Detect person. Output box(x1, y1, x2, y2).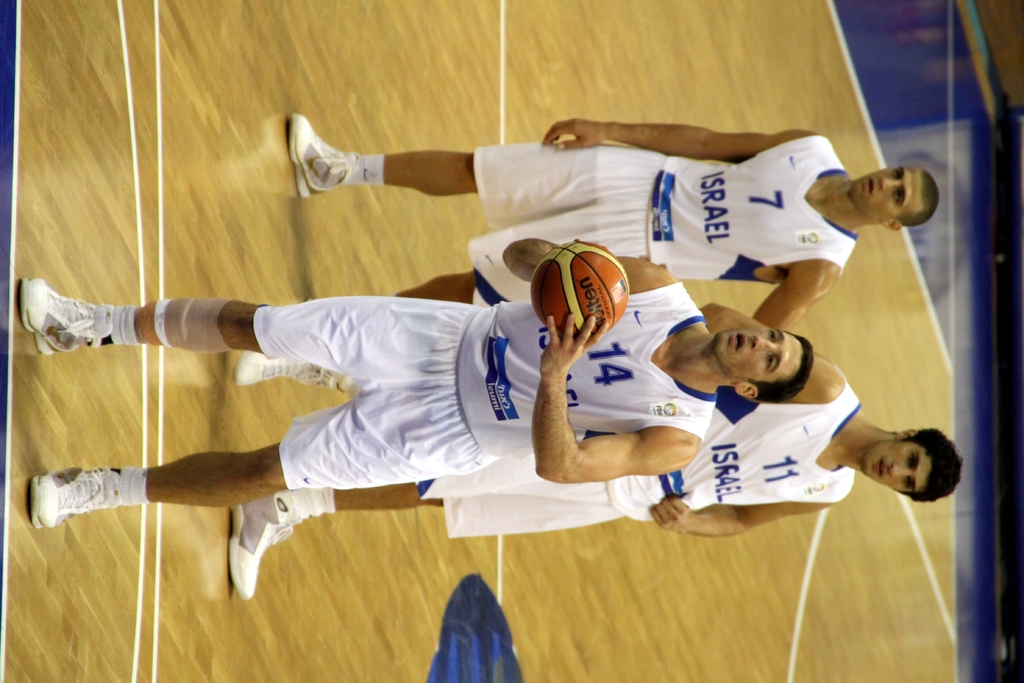
box(285, 99, 924, 374).
